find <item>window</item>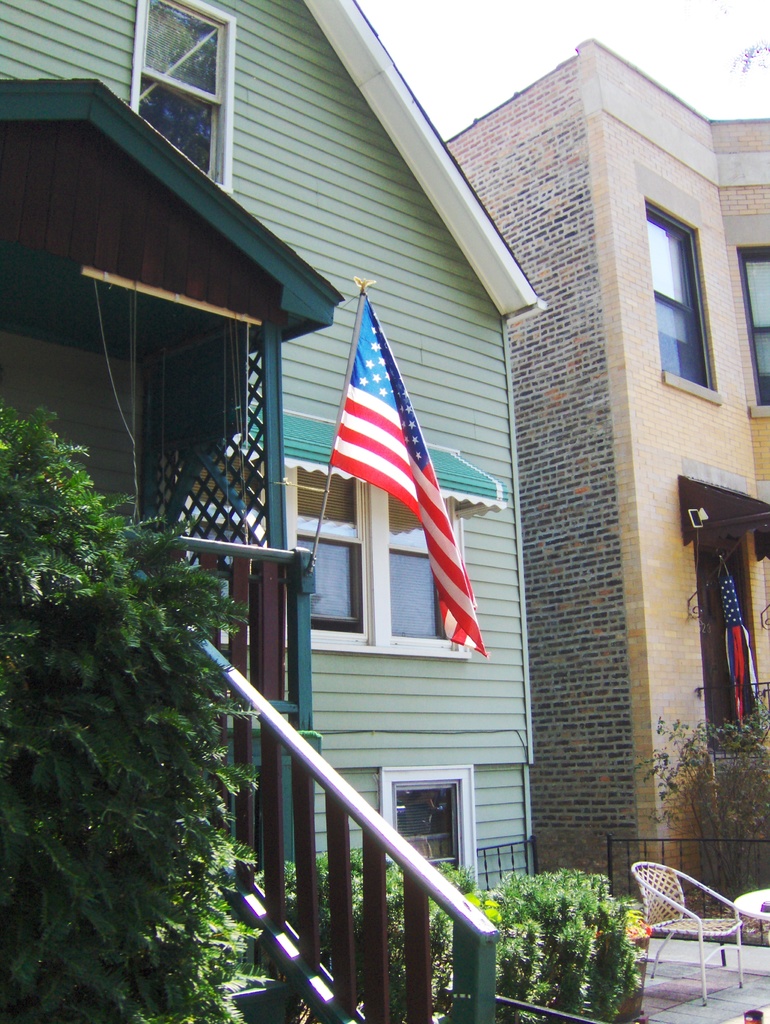
Rect(742, 255, 769, 409)
